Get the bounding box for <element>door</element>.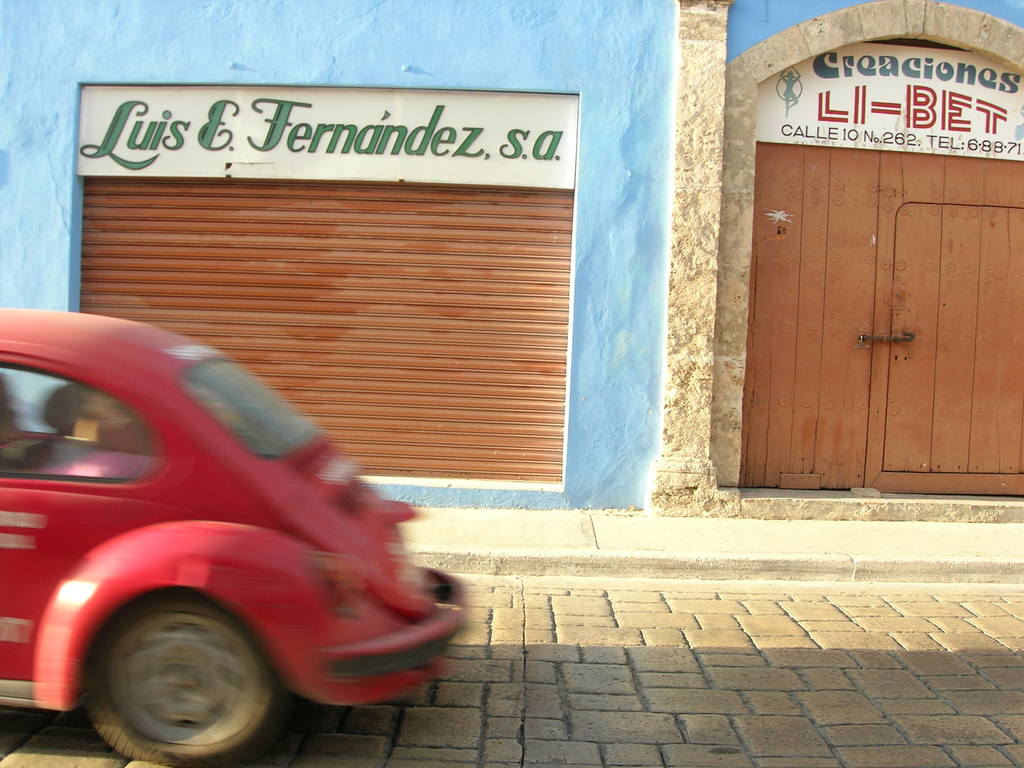
(737,150,1023,499).
